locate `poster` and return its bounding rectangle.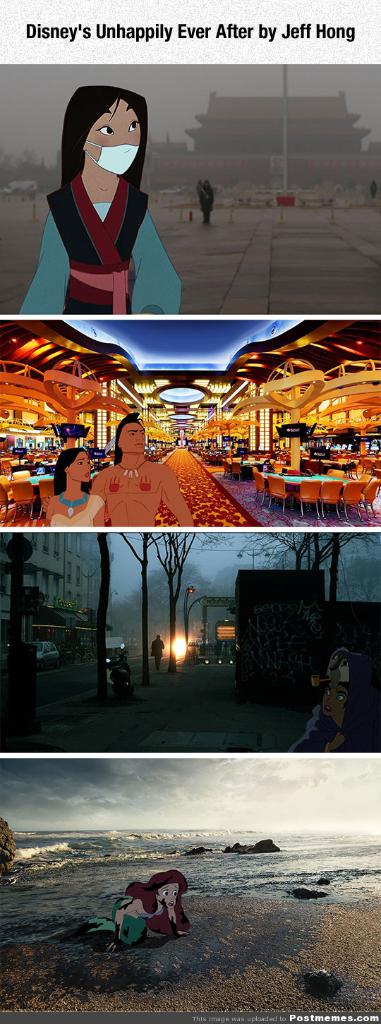
(x1=0, y1=13, x2=380, y2=1020).
